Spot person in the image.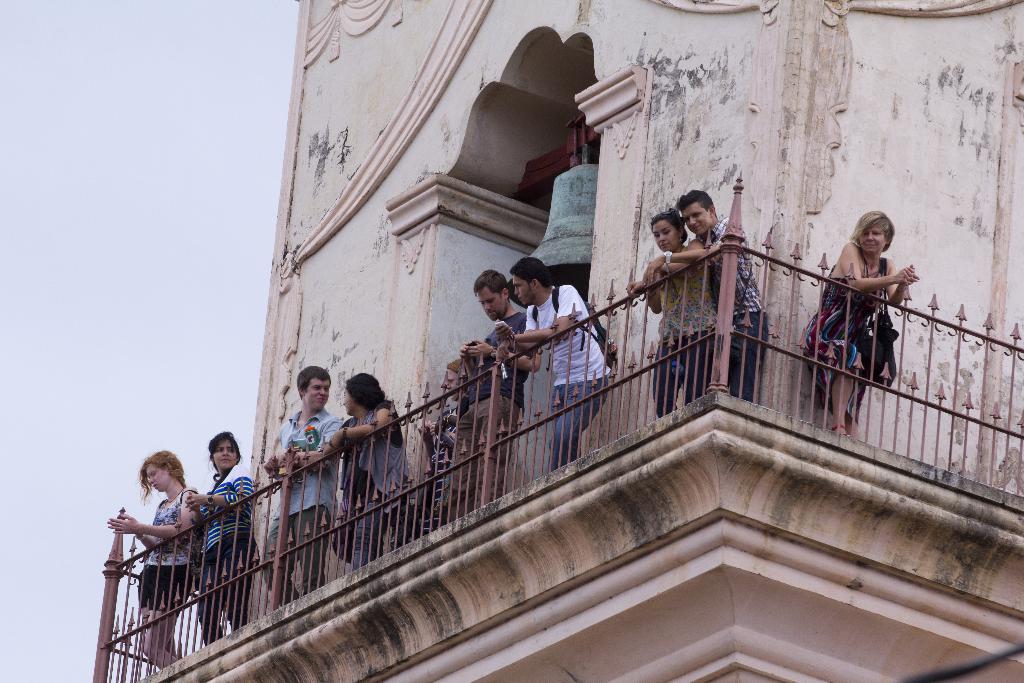
person found at left=463, top=261, right=541, bottom=509.
